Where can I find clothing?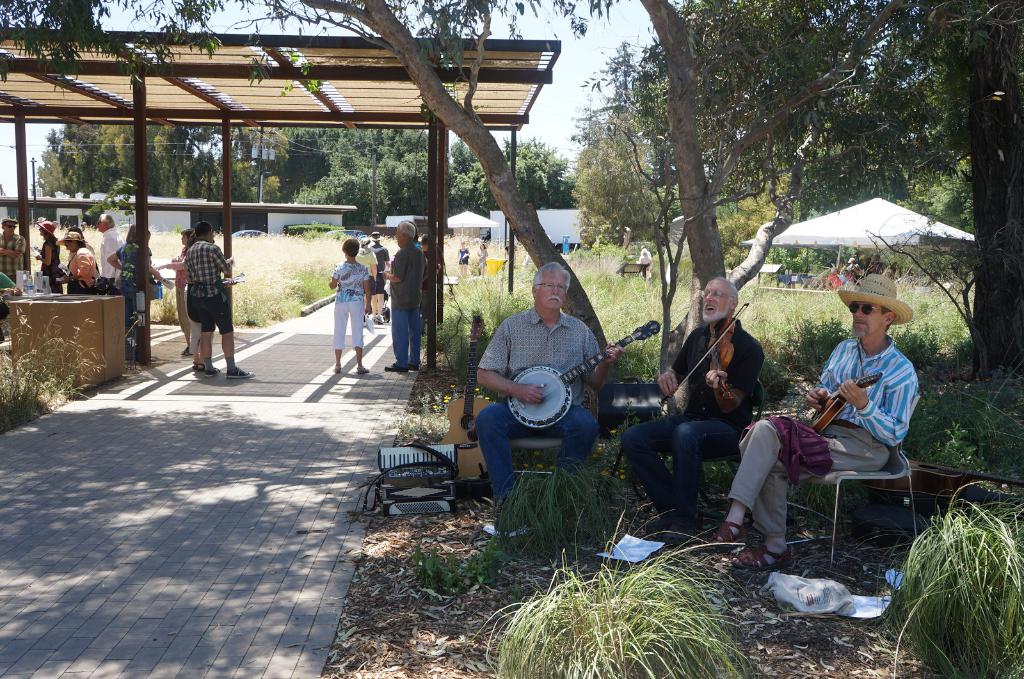
You can find it at box=[113, 235, 155, 356].
